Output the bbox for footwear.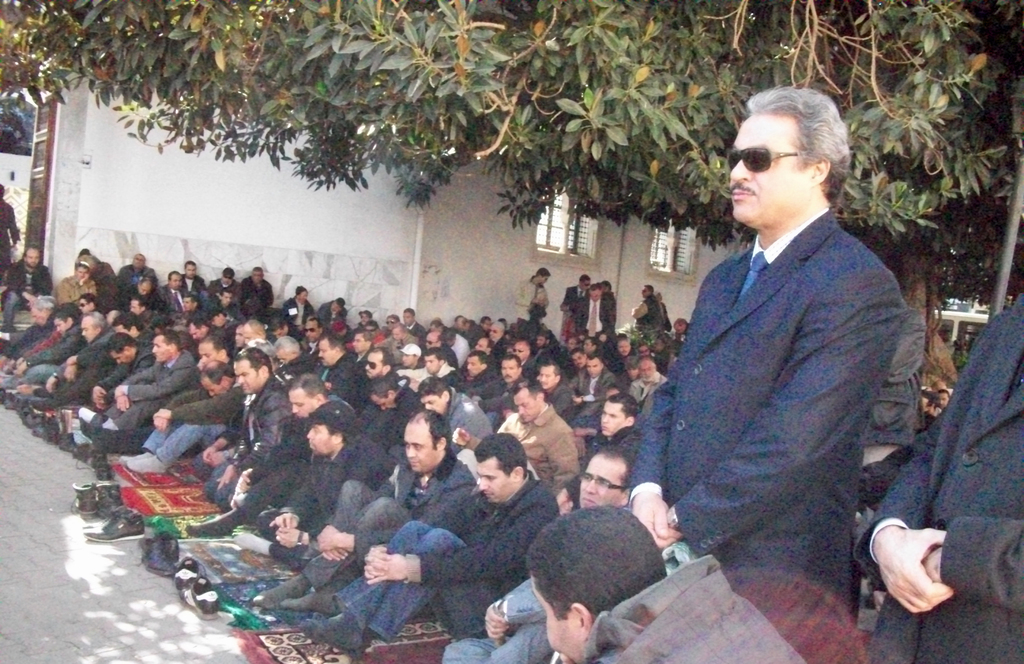
x1=99, y1=508, x2=125, y2=531.
